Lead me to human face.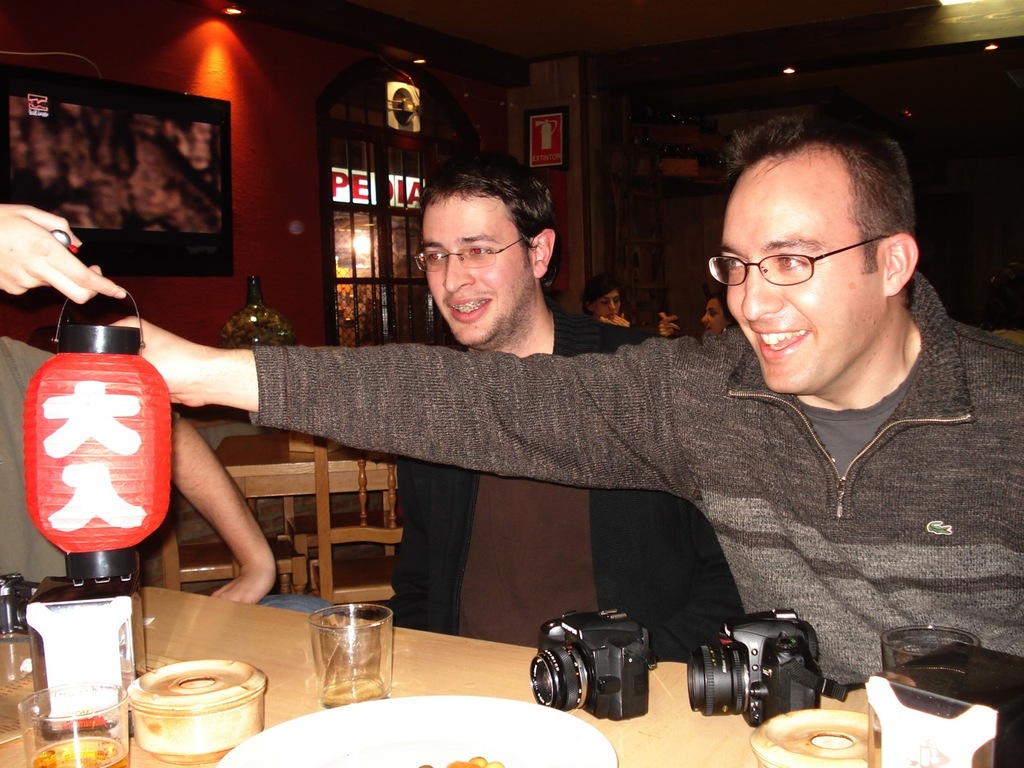
Lead to {"left": 722, "top": 167, "right": 890, "bottom": 389}.
